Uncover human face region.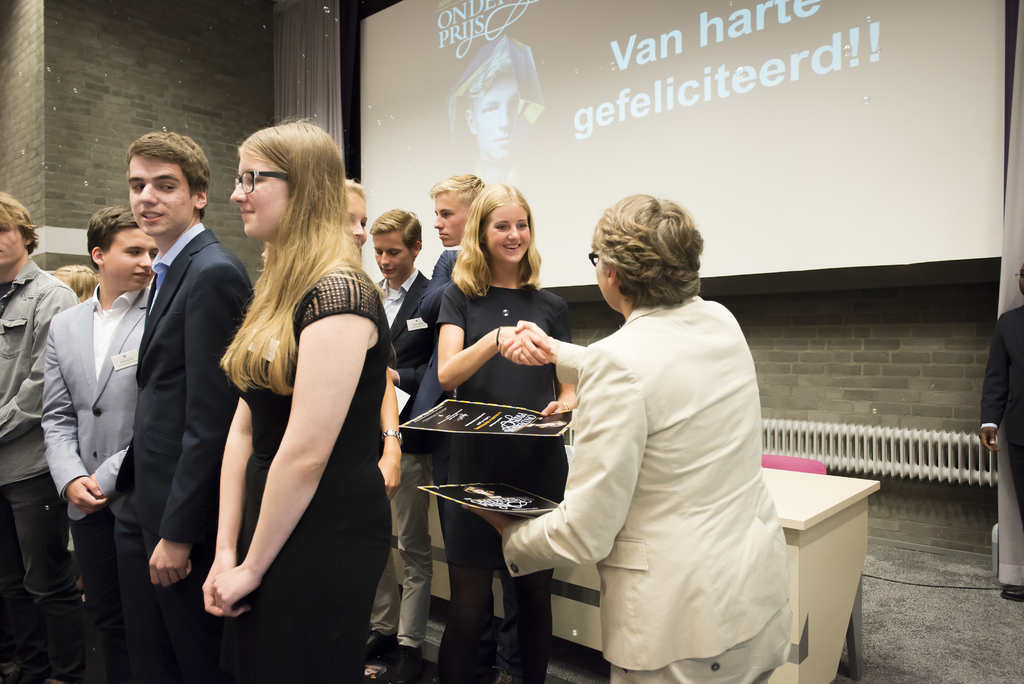
Uncovered: locate(435, 189, 470, 246).
